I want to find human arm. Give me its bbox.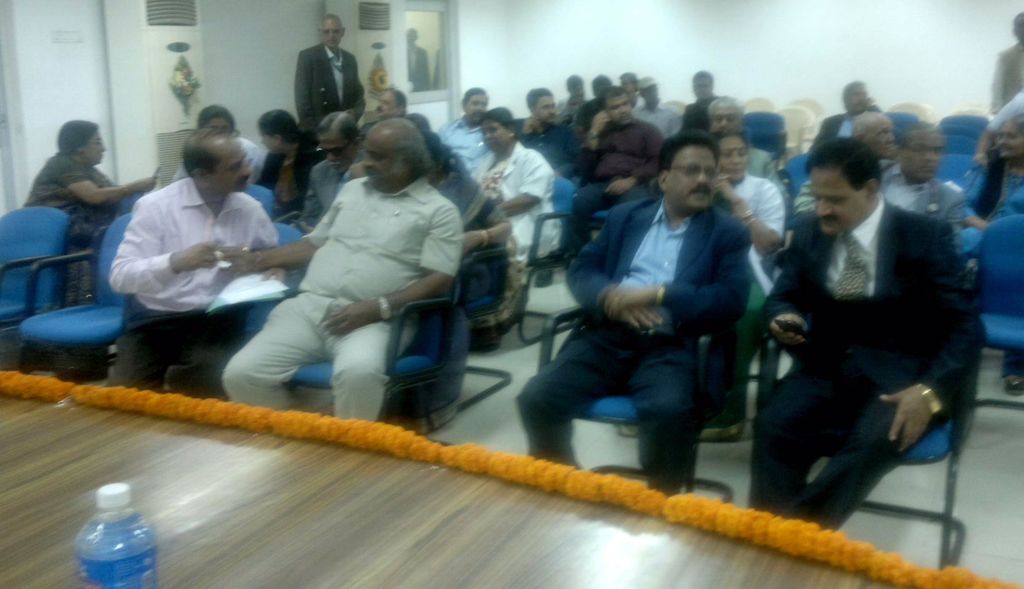
[874,218,991,468].
